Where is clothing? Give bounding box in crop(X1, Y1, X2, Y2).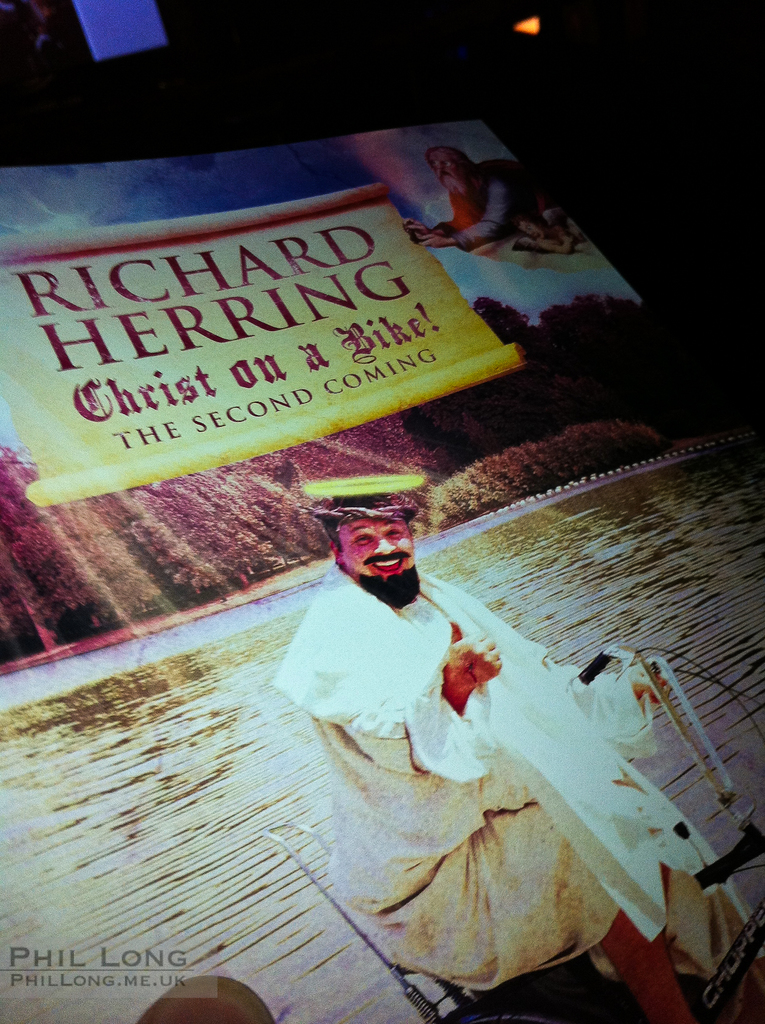
crop(299, 536, 720, 923).
